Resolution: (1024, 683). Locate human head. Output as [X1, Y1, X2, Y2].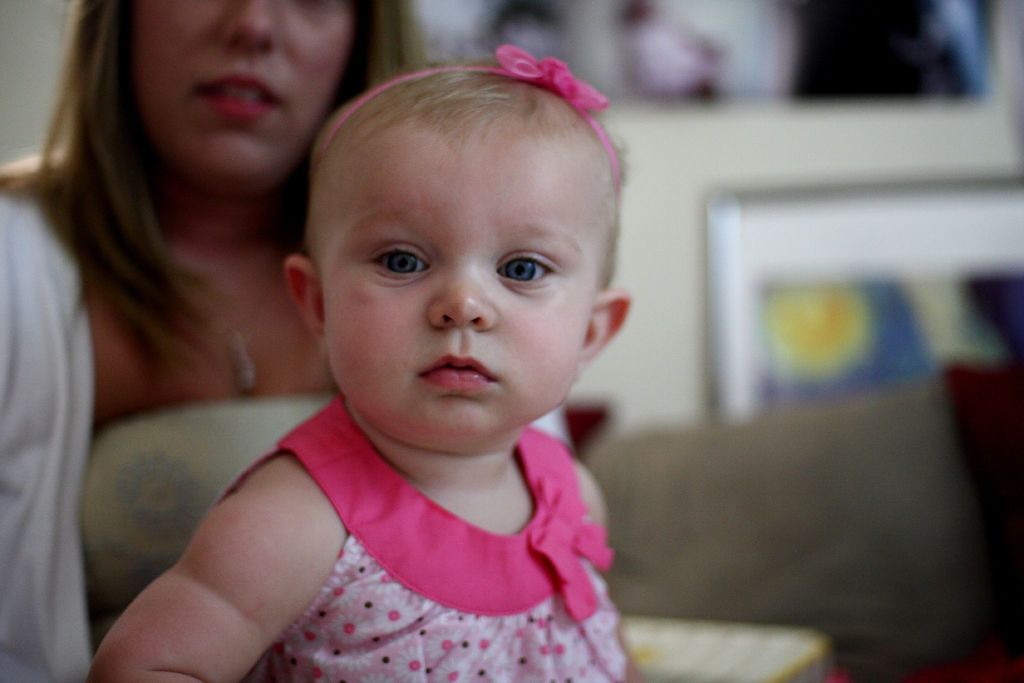
[286, 50, 635, 444].
